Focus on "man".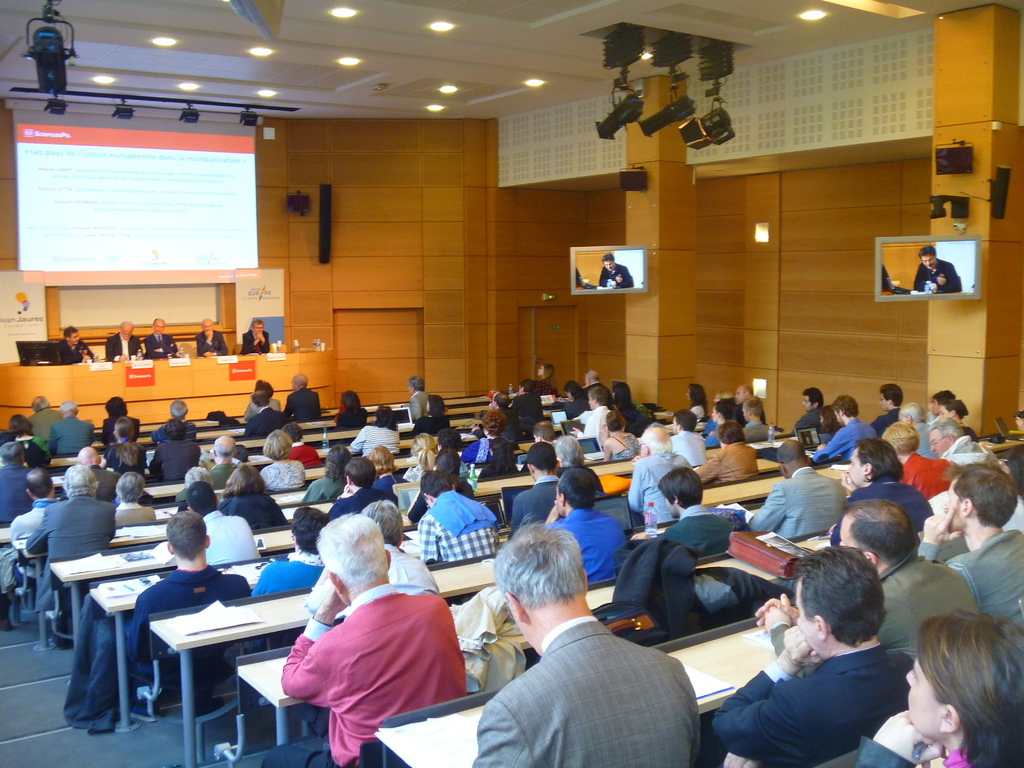
Focused at <bbox>740, 397, 776, 443</bbox>.
